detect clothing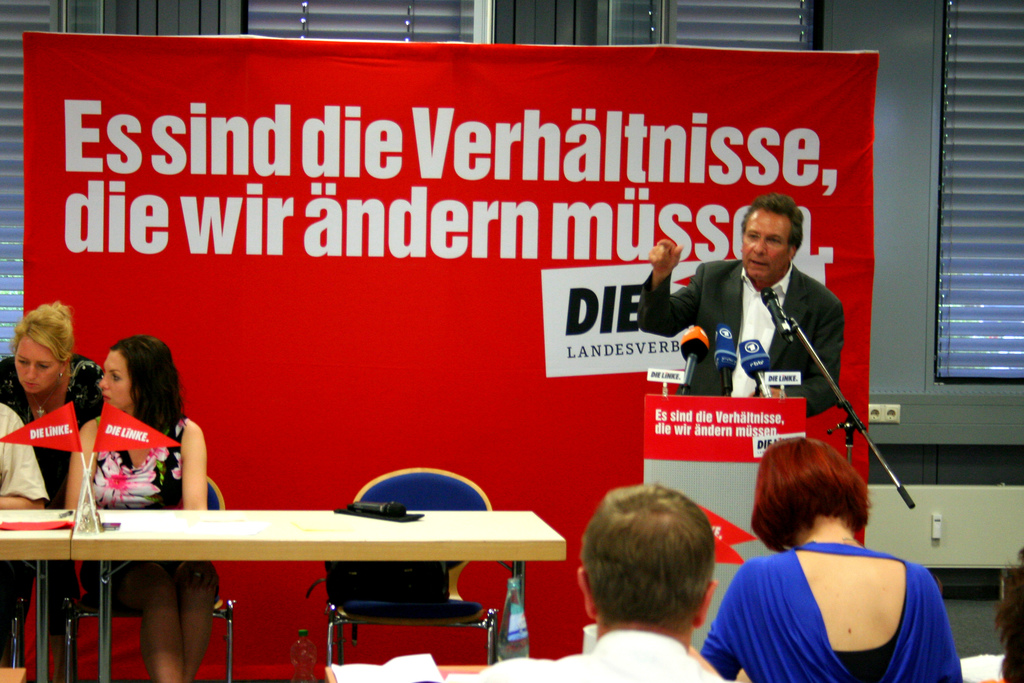
<bbox>0, 355, 102, 637</bbox>
